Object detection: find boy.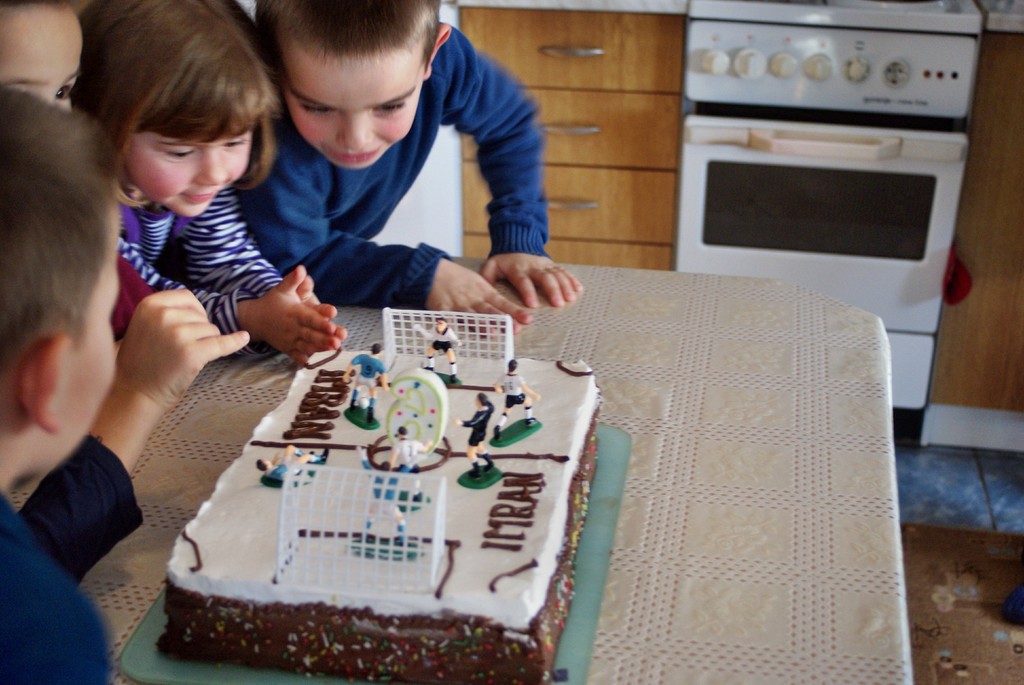
Rect(0, 85, 115, 684).
